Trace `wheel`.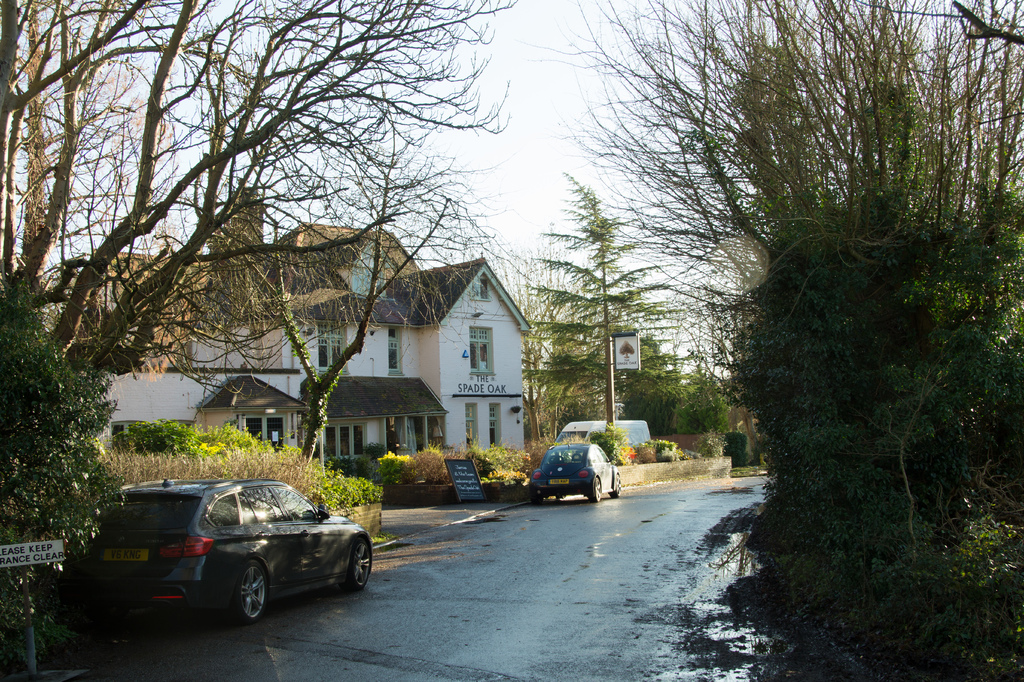
Traced to [235,566,269,615].
